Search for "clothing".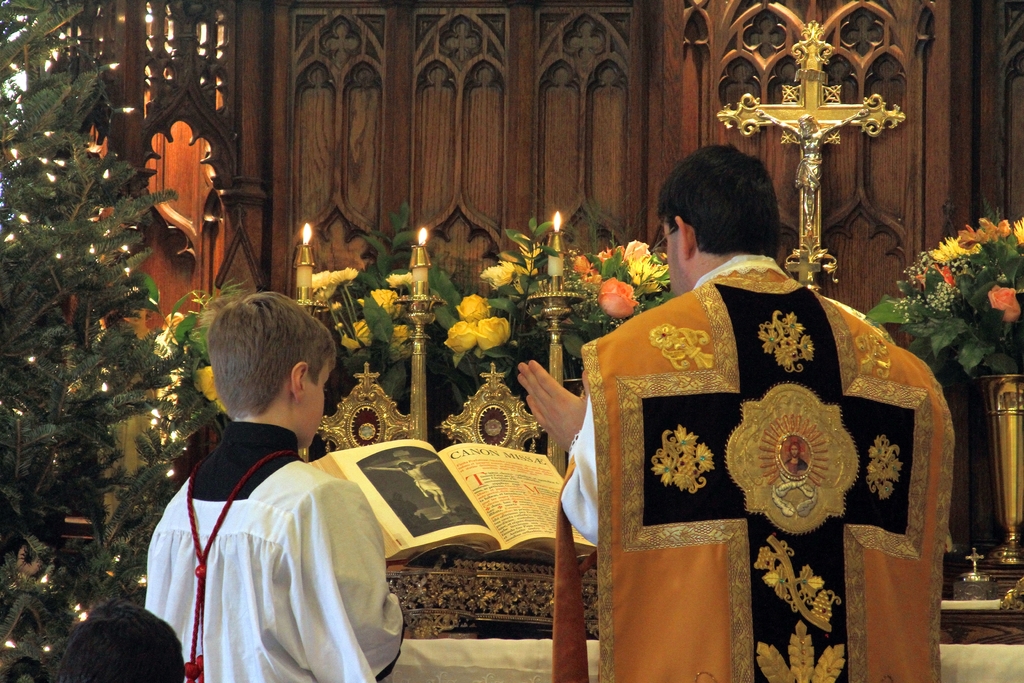
Found at (560, 254, 948, 682).
